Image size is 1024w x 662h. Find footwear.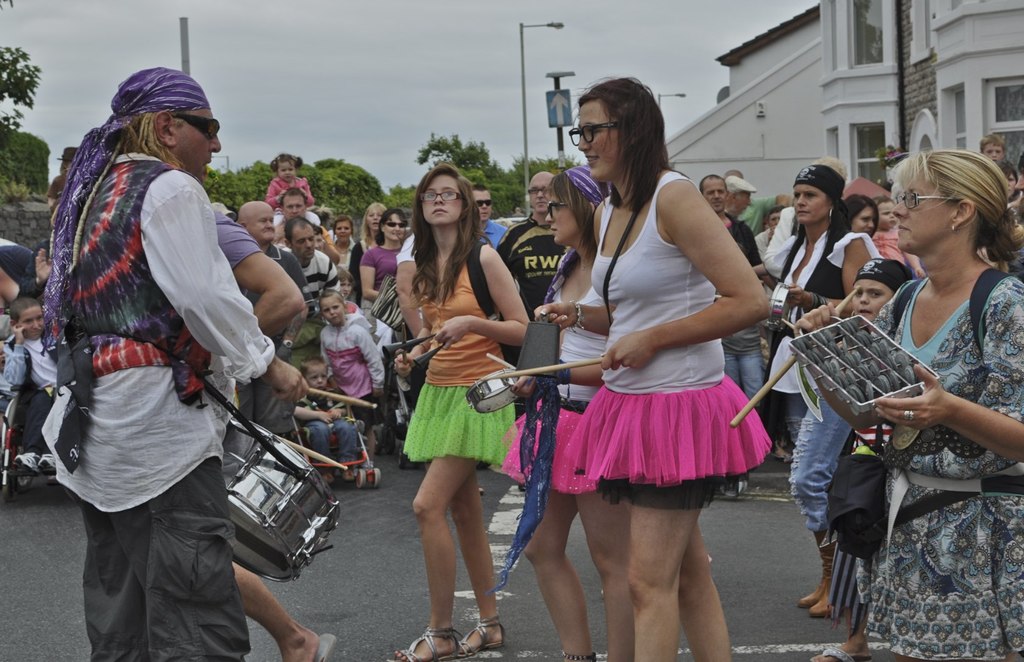
x1=315, y1=629, x2=332, y2=661.
